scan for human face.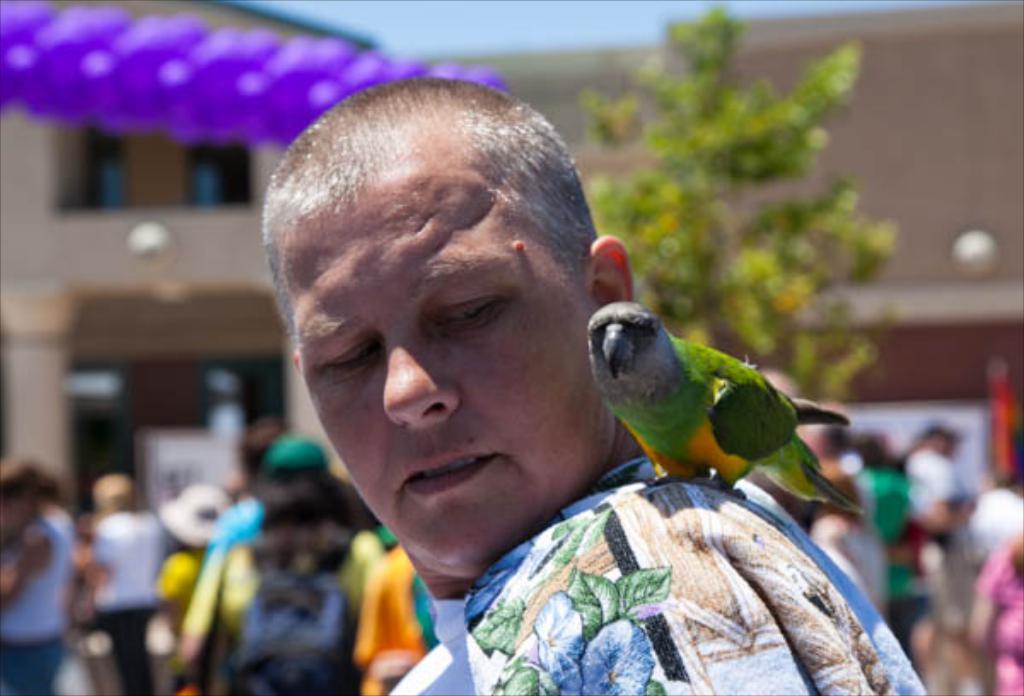
Scan result: [x1=278, y1=172, x2=618, y2=580].
